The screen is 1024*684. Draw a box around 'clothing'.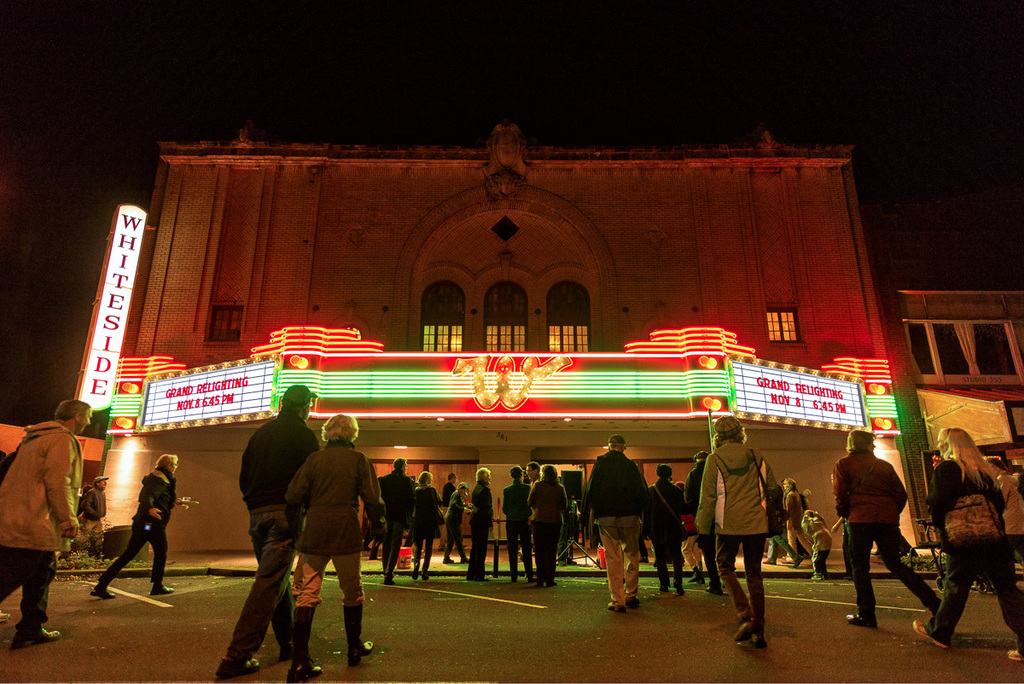
crop(0, 445, 19, 482).
